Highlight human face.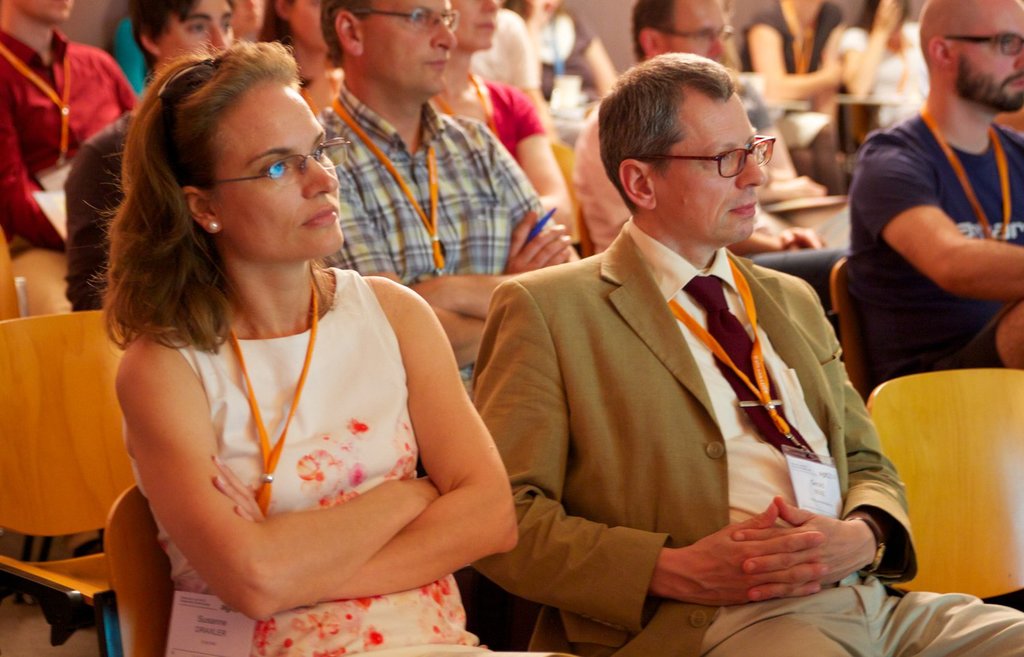
Highlighted region: (left=449, top=0, right=494, bottom=44).
